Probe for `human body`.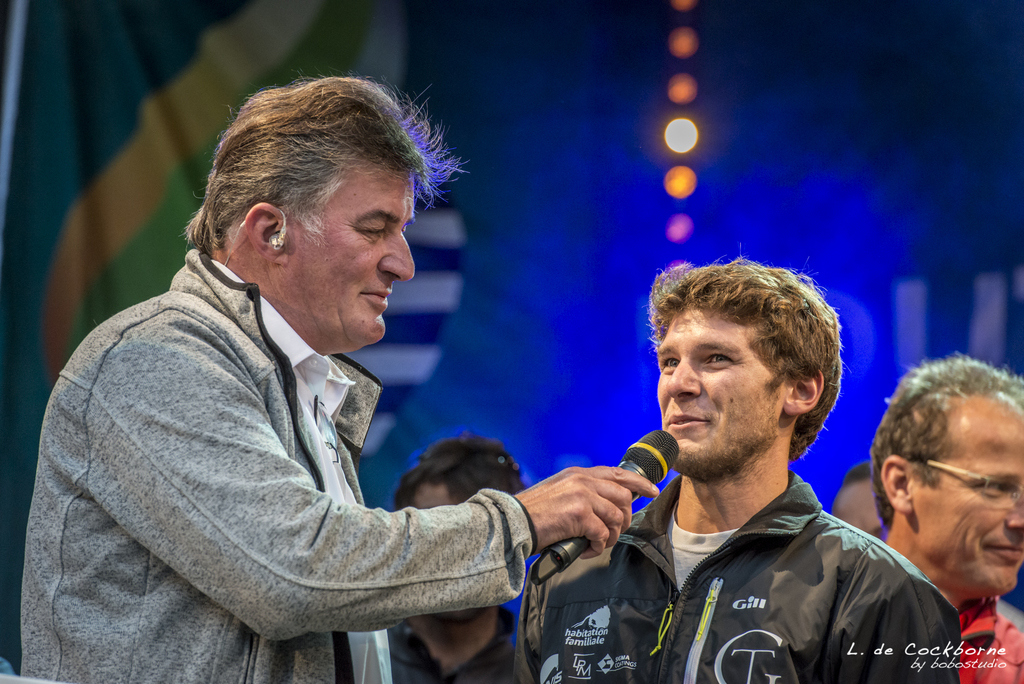
Probe result: (868, 536, 1021, 683).
